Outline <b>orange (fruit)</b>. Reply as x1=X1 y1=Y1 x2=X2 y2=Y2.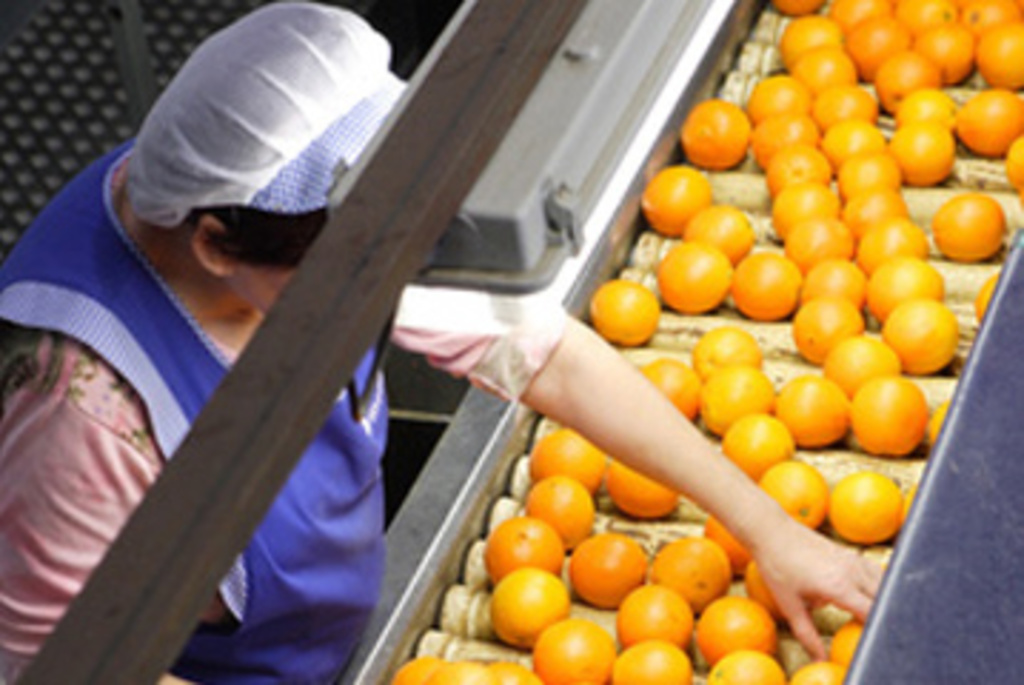
x1=836 y1=331 x2=890 y2=382.
